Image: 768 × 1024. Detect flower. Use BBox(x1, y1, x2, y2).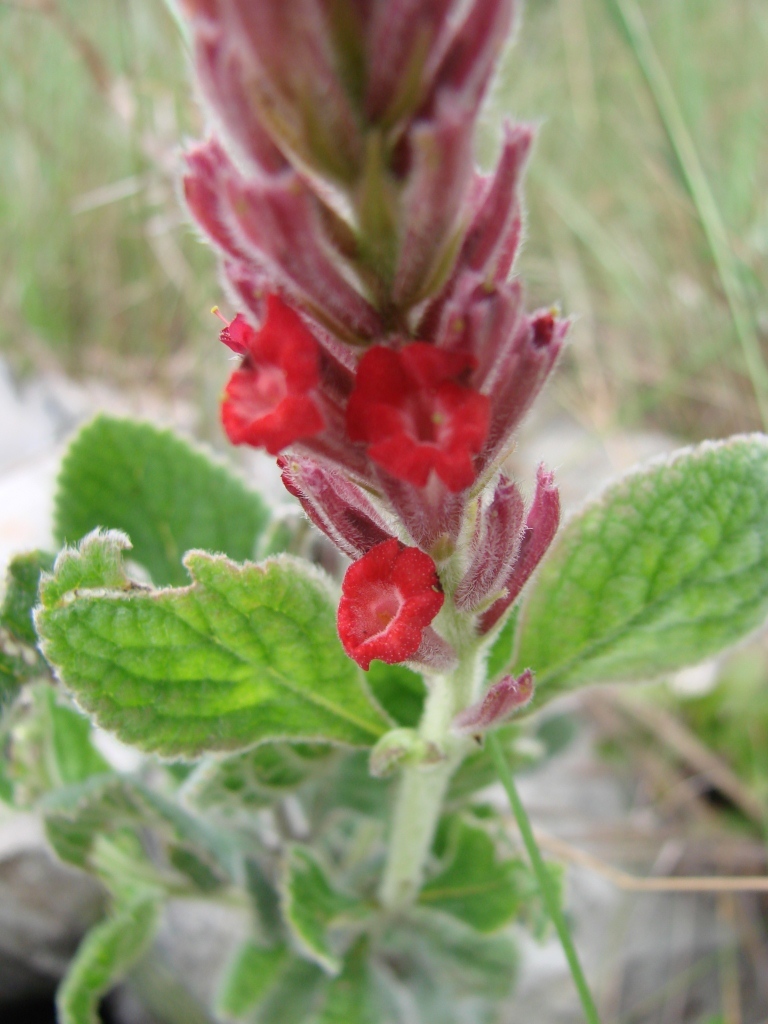
BBox(212, 287, 336, 448).
